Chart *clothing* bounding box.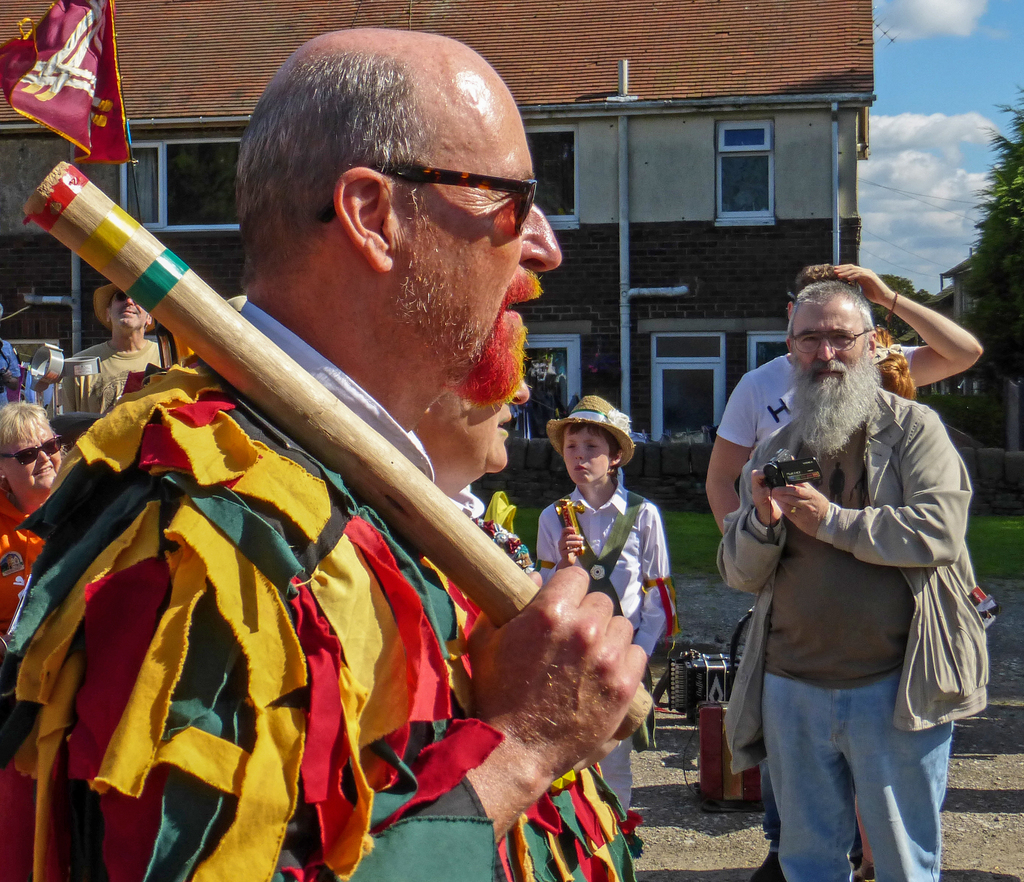
Charted: bbox(0, 354, 643, 881).
